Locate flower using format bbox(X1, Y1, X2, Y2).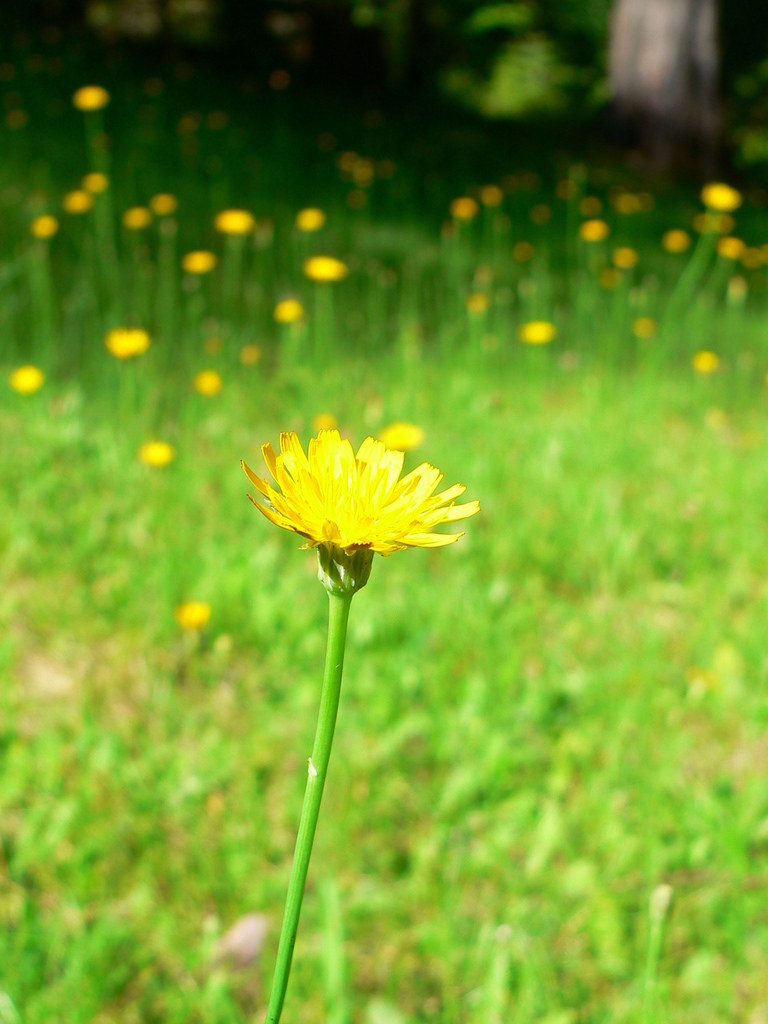
bbox(278, 302, 302, 325).
